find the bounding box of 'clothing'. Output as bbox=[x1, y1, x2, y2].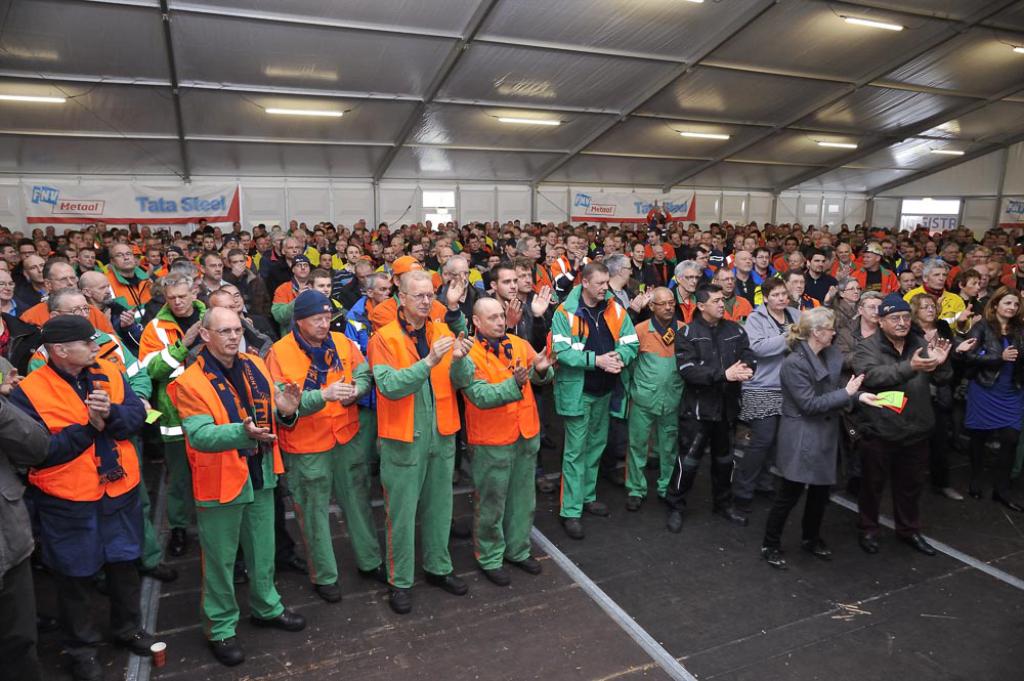
bbox=[582, 254, 595, 267].
